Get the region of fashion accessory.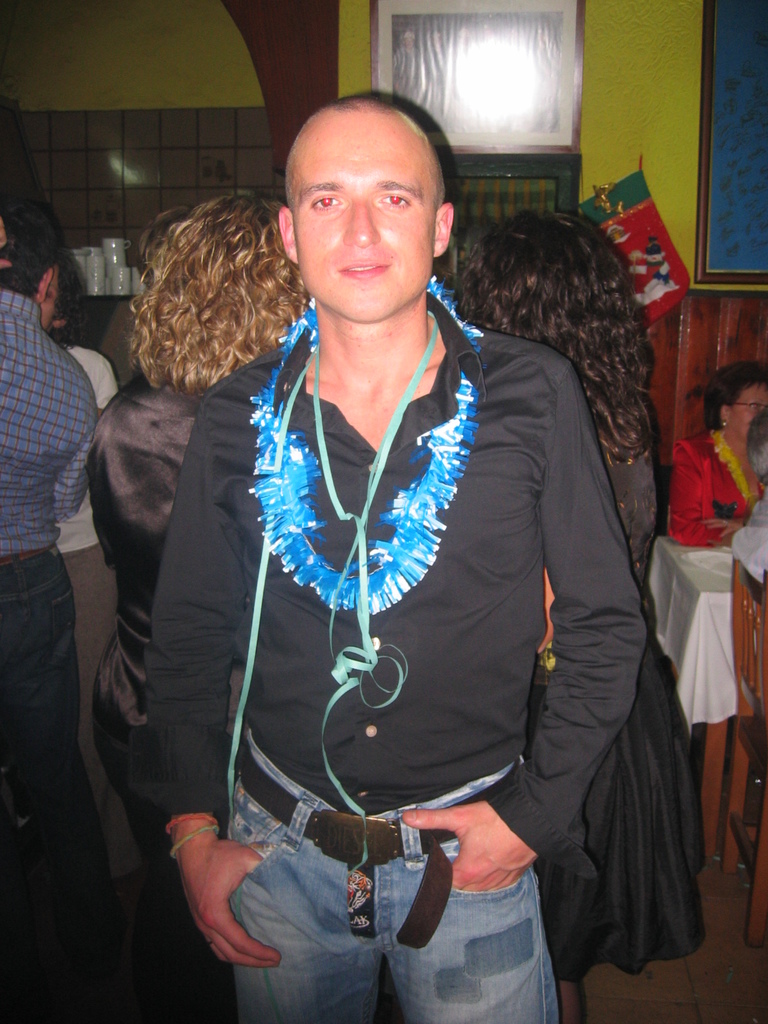
l=166, t=822, r=225, b=860.
